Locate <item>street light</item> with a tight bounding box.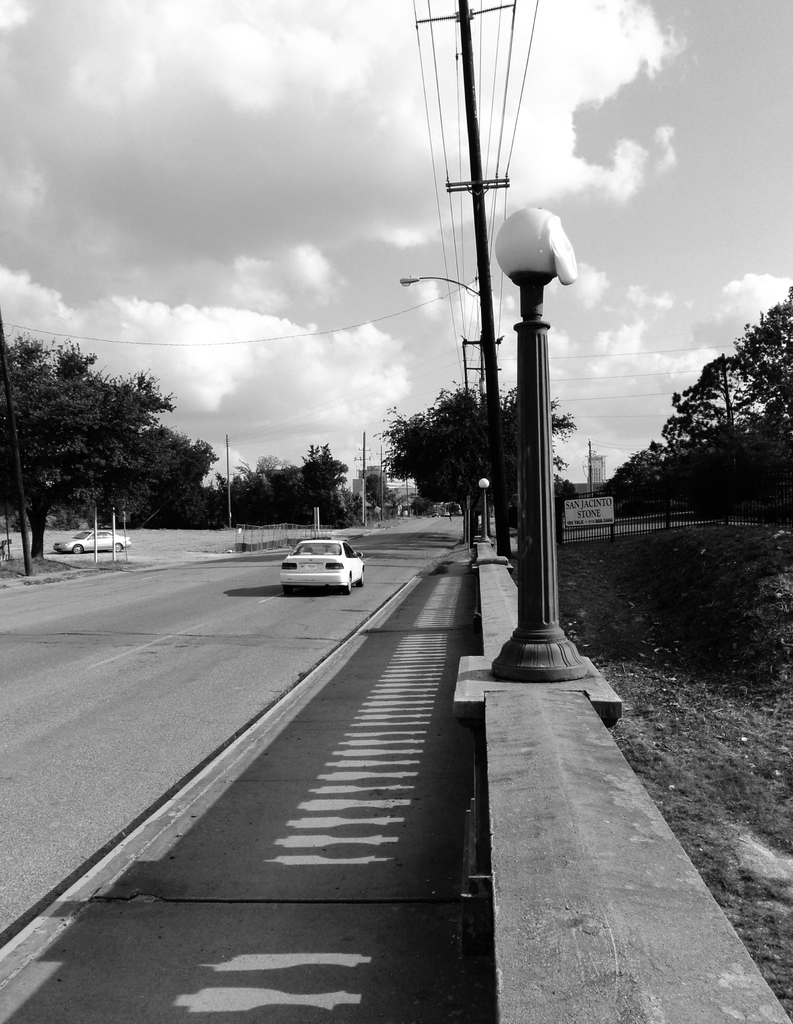
x1=399 y1=274 x2=509 y2=547.
